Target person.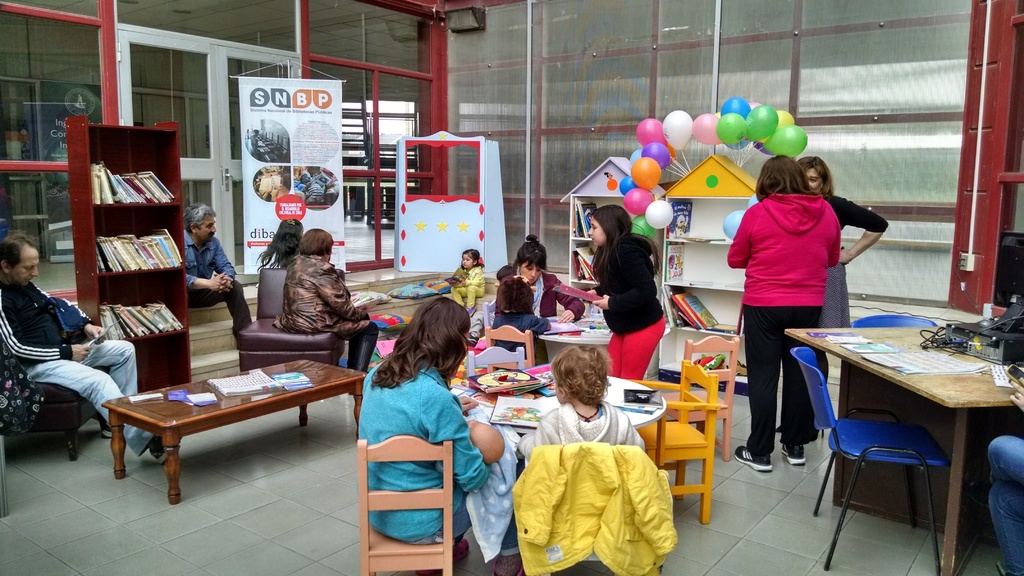
Target region: bbox=(255, 217, 305, 272).
